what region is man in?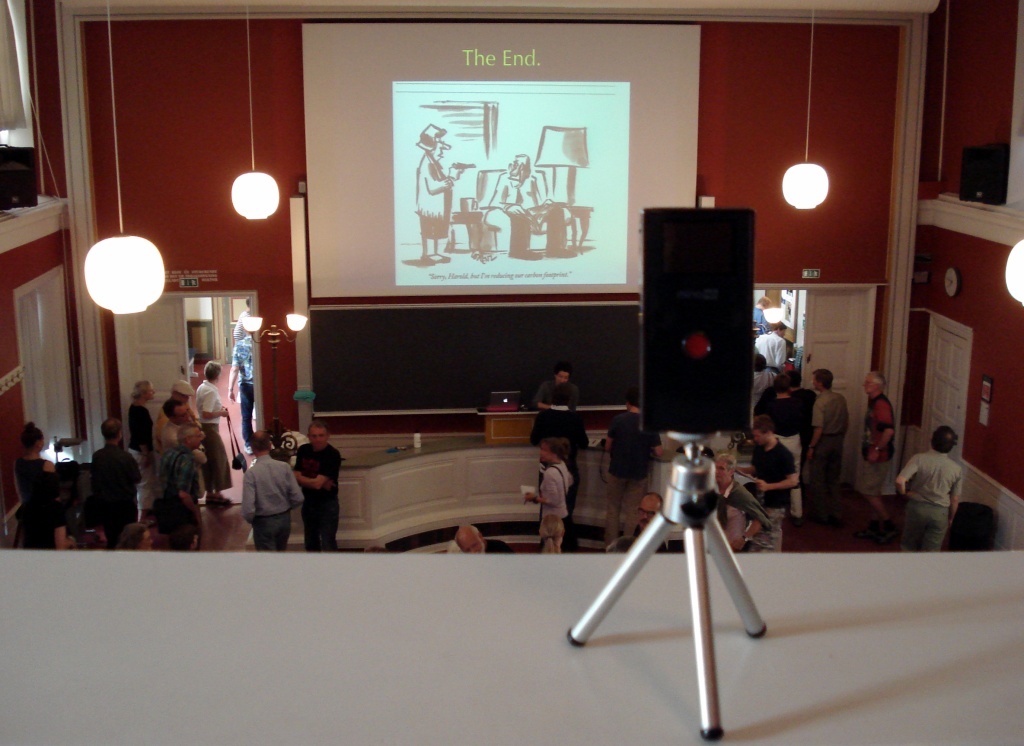
{"x1": 289, "y1": 418, "x2": 344, "y2": 554}.
